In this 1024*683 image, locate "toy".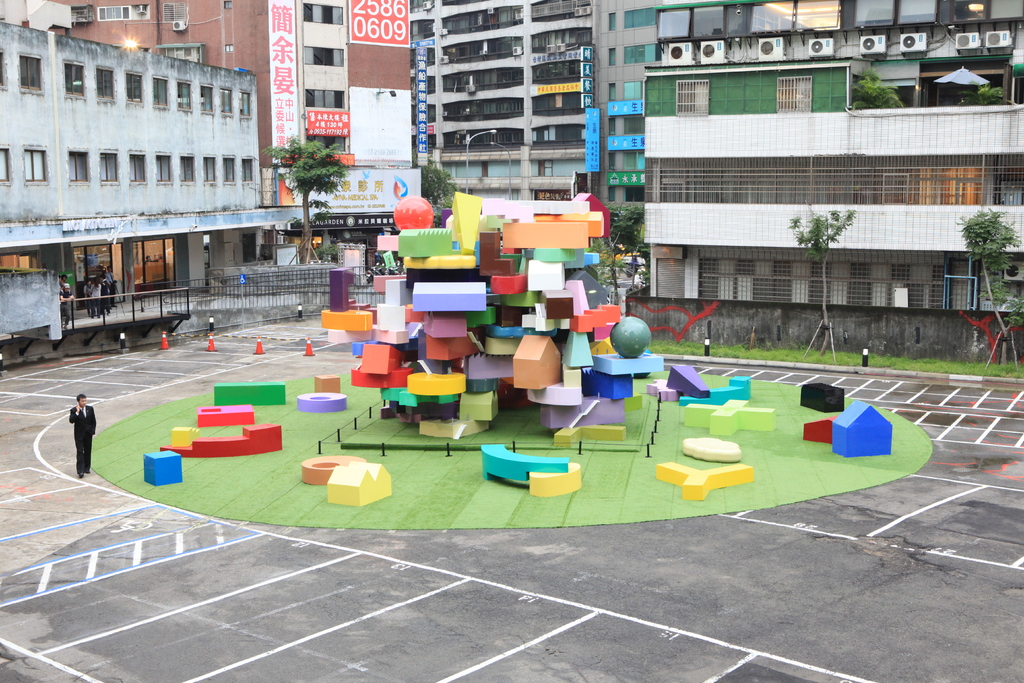
Bounding box: 479/445/569/487.
